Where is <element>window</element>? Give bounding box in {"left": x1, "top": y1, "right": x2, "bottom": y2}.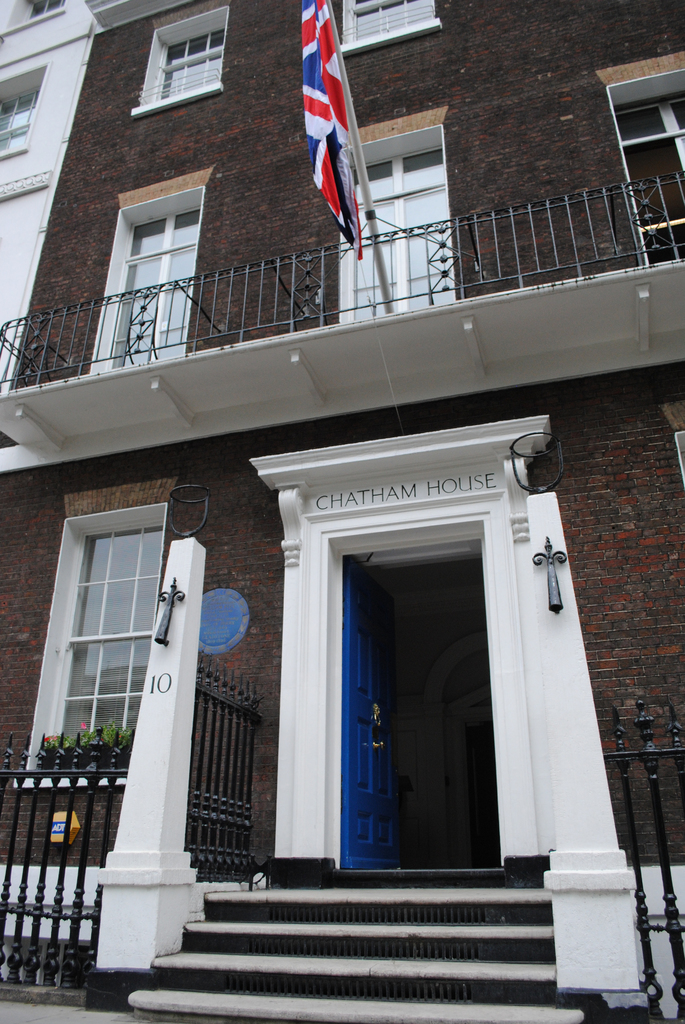
{"left": 608, "top": 70, "right": 684, "bottom": 270}.
